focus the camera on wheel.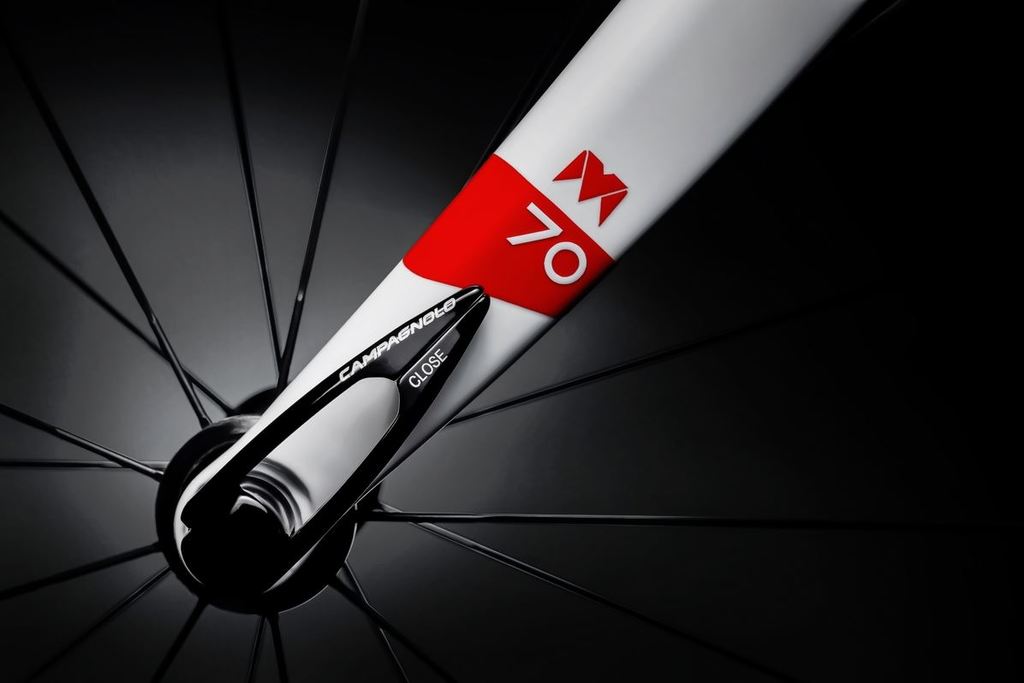
Focus region: [left=0, top=0, right=1023, bottom=682].
